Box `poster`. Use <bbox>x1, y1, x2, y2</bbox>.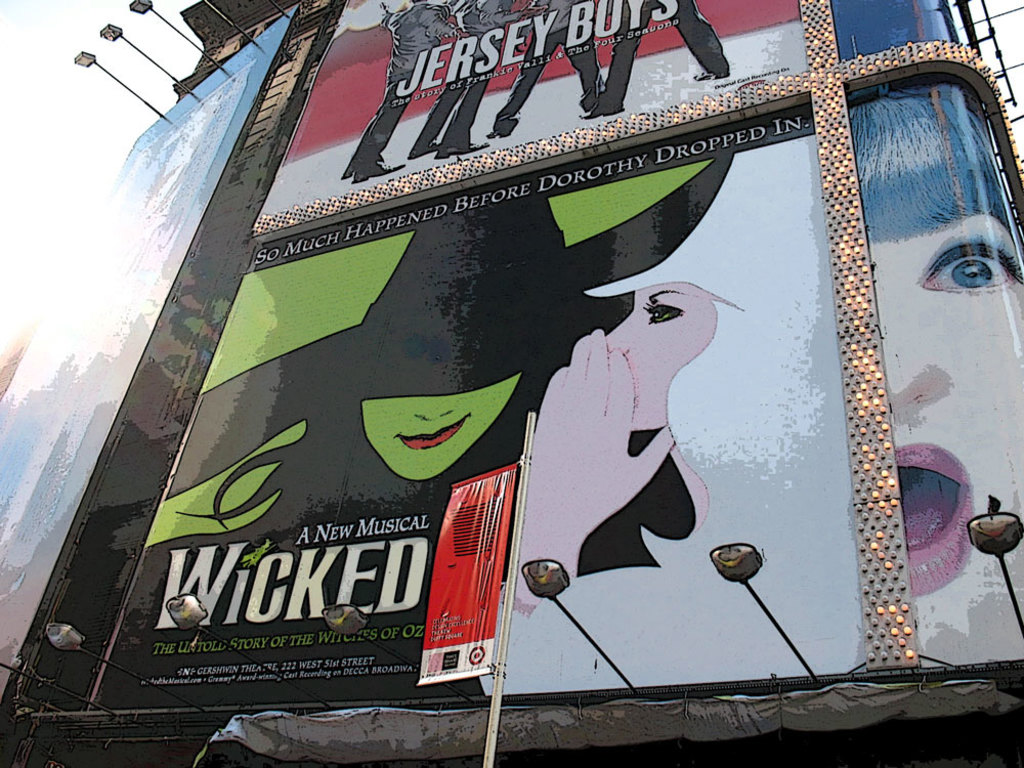
<bbox>80, 0, 1023, 713</bbox>.
